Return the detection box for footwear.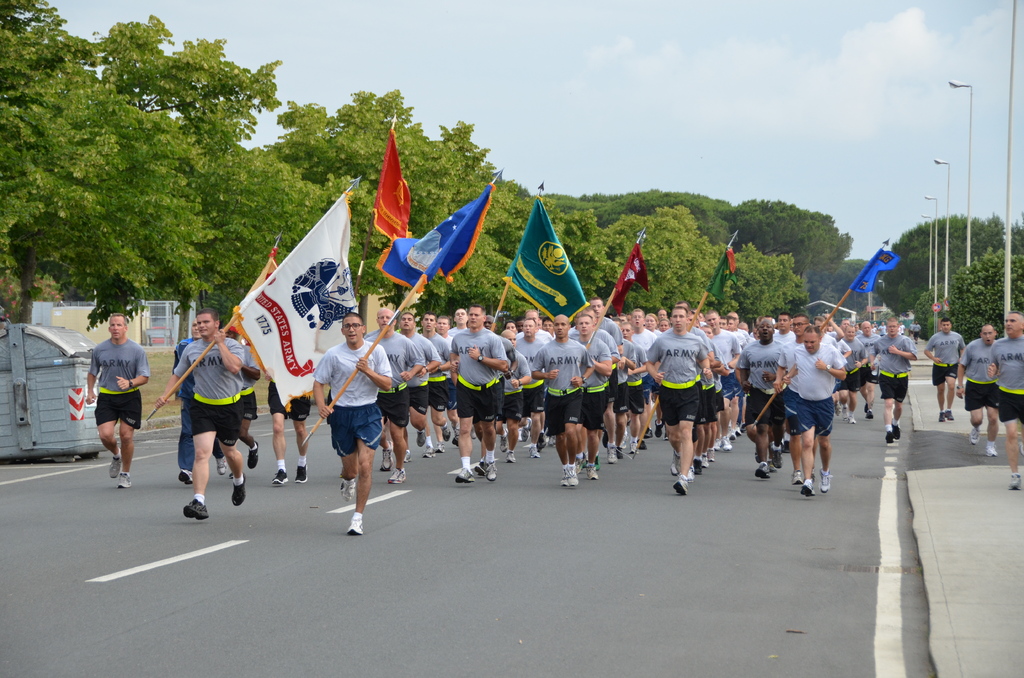
bbox=[575, 454, 585, 472].
